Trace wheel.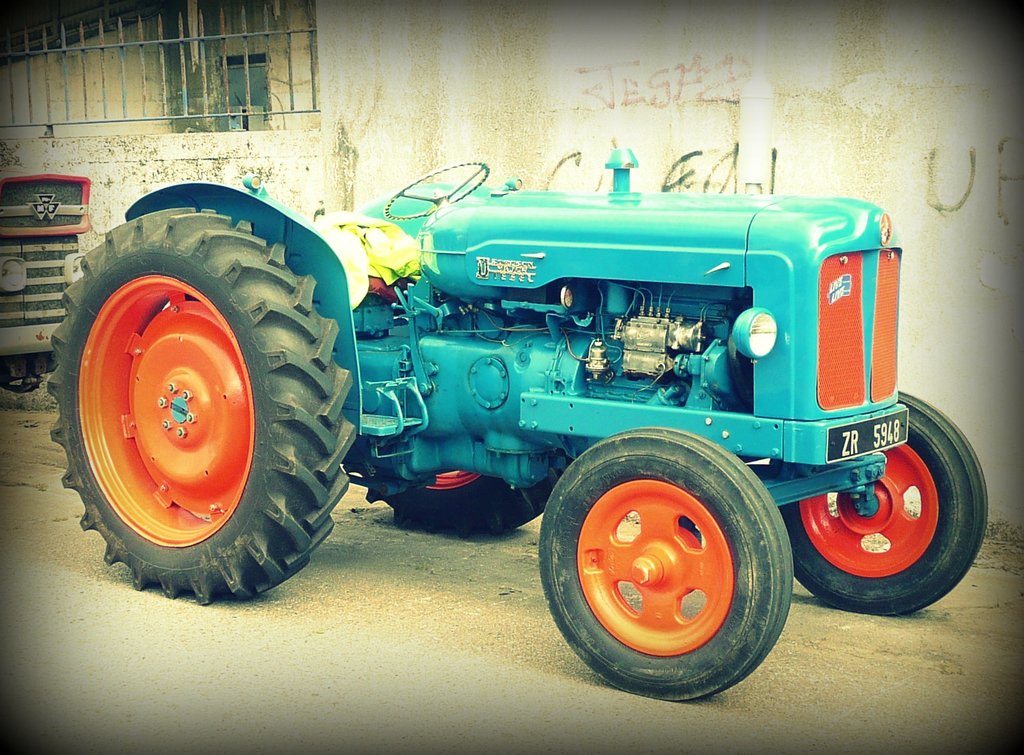
Traced to 343/465/559/539.
